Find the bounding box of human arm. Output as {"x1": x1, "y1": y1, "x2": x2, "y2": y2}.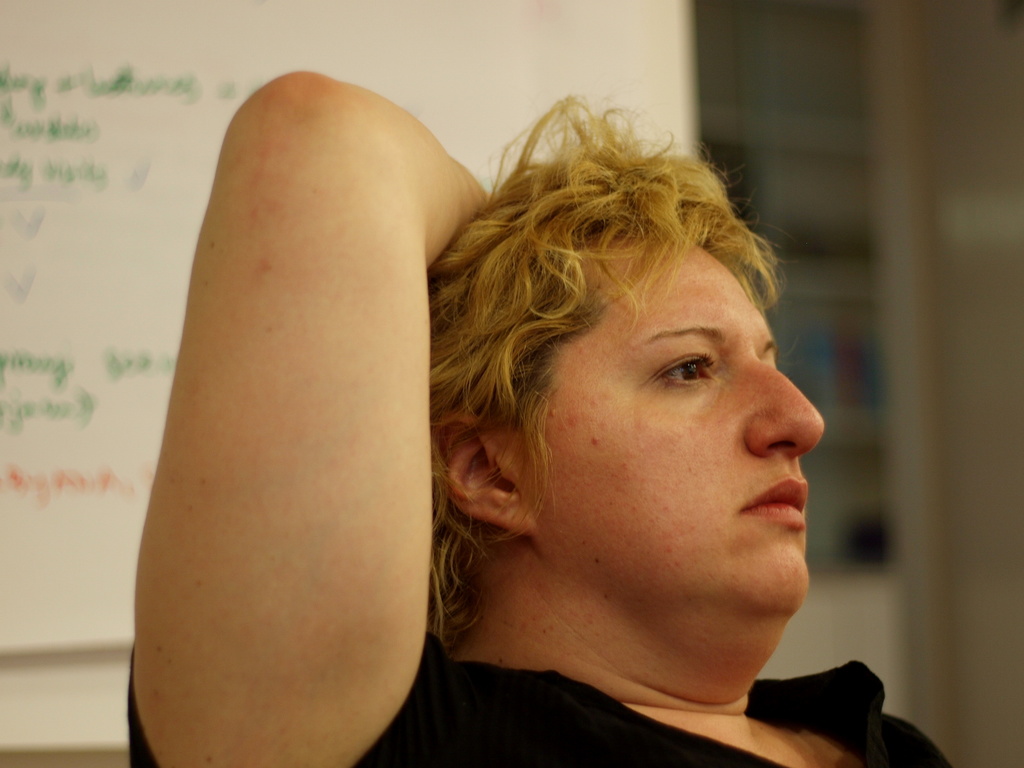
{"x1": 122, "y1": 64, "x2": 524, "y2": 767}.
